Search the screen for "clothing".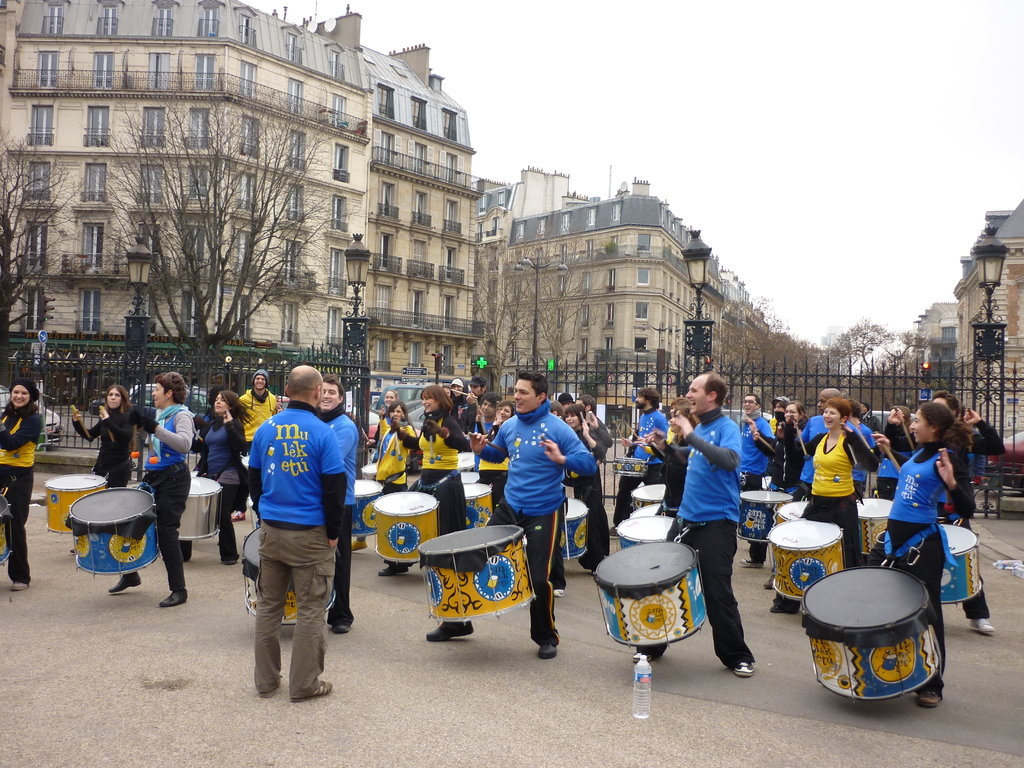
Found at rect(207, 413, 241, 574).
